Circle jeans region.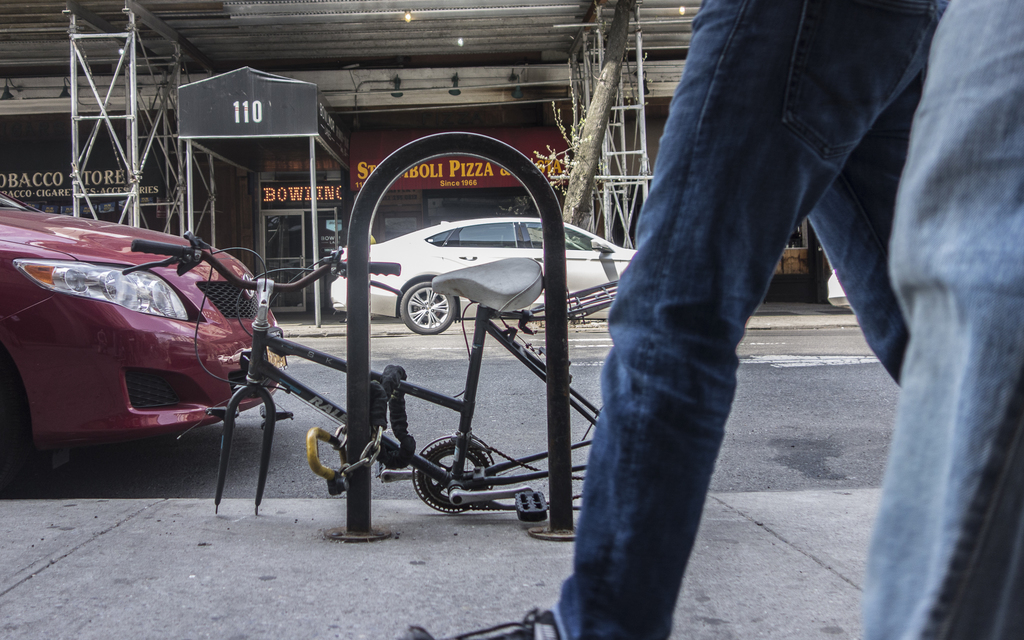
Region: select_region(561, 0, 955, 577).
